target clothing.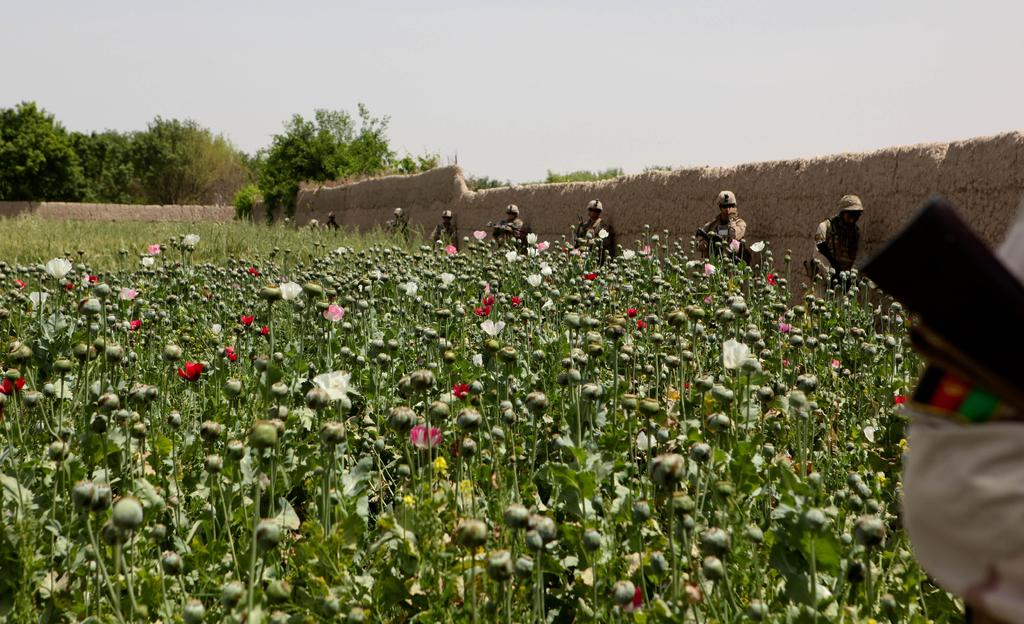
Target region: box(694, 213, 746, 267).
